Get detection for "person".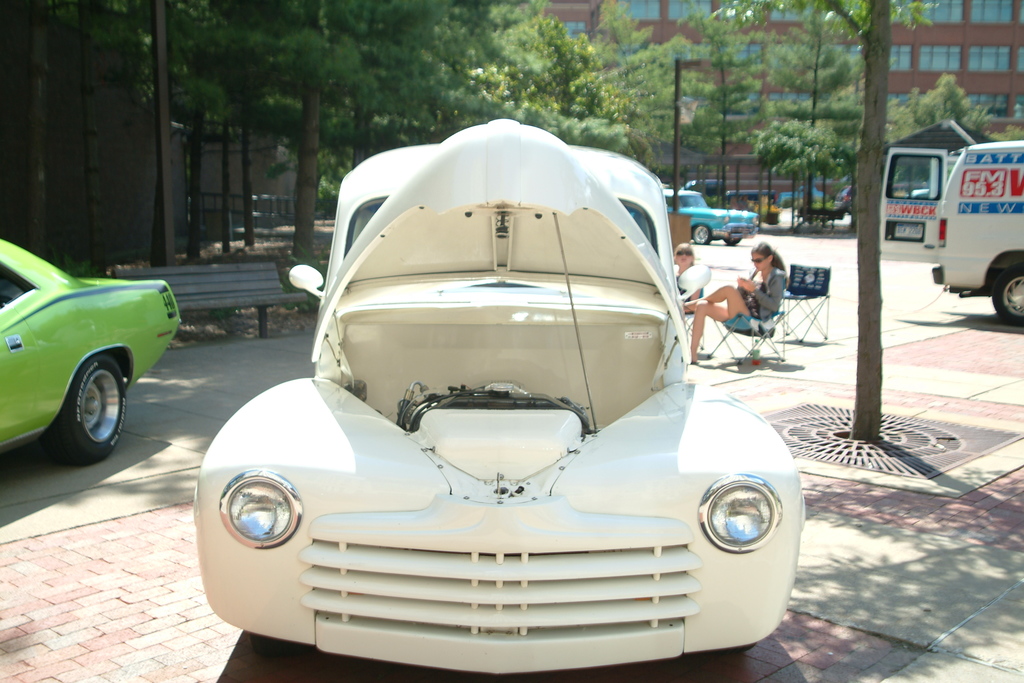
Detection: (682,234,790,365).
